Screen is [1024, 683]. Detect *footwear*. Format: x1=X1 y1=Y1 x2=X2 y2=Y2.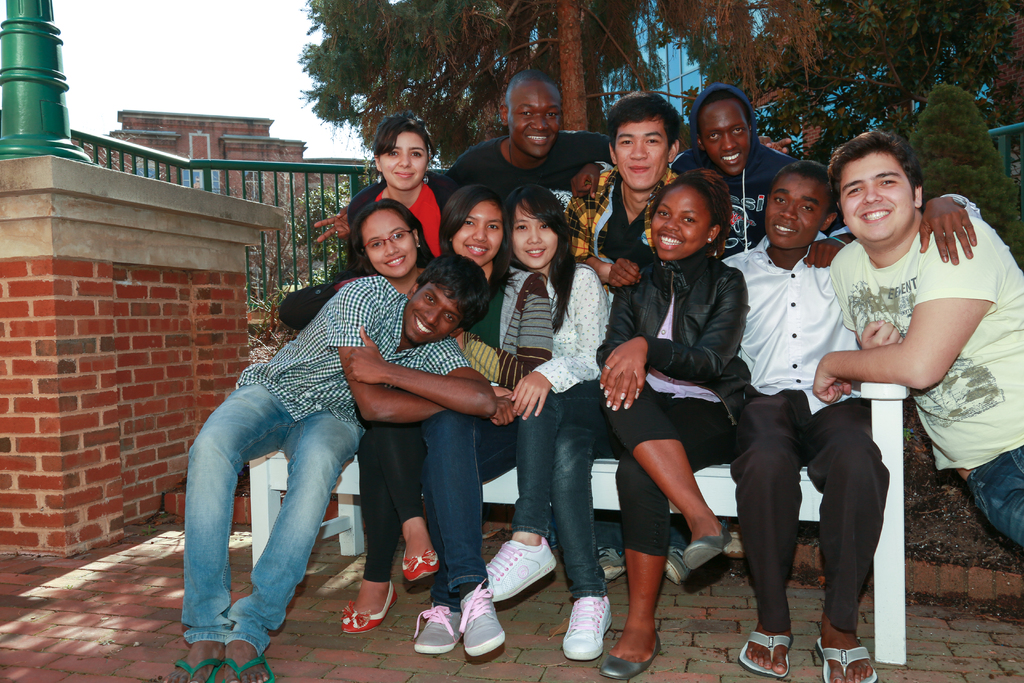
x1=680 y1=515 x2=732 y2=578.
